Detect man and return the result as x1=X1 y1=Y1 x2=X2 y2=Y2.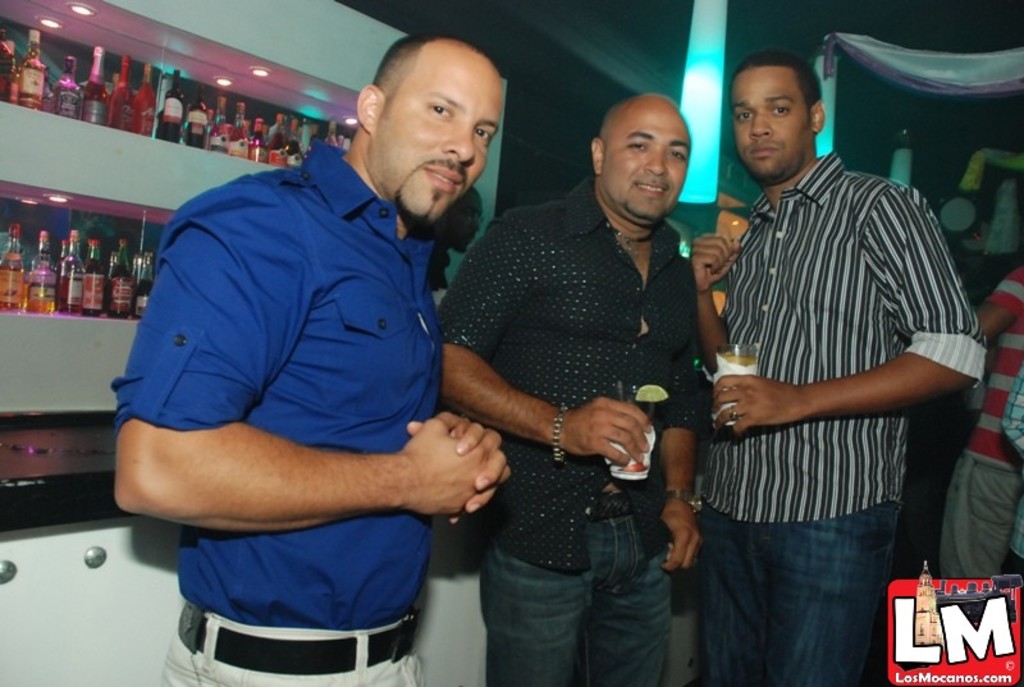
x1=691 y1=50 x2=984 y2=686.
